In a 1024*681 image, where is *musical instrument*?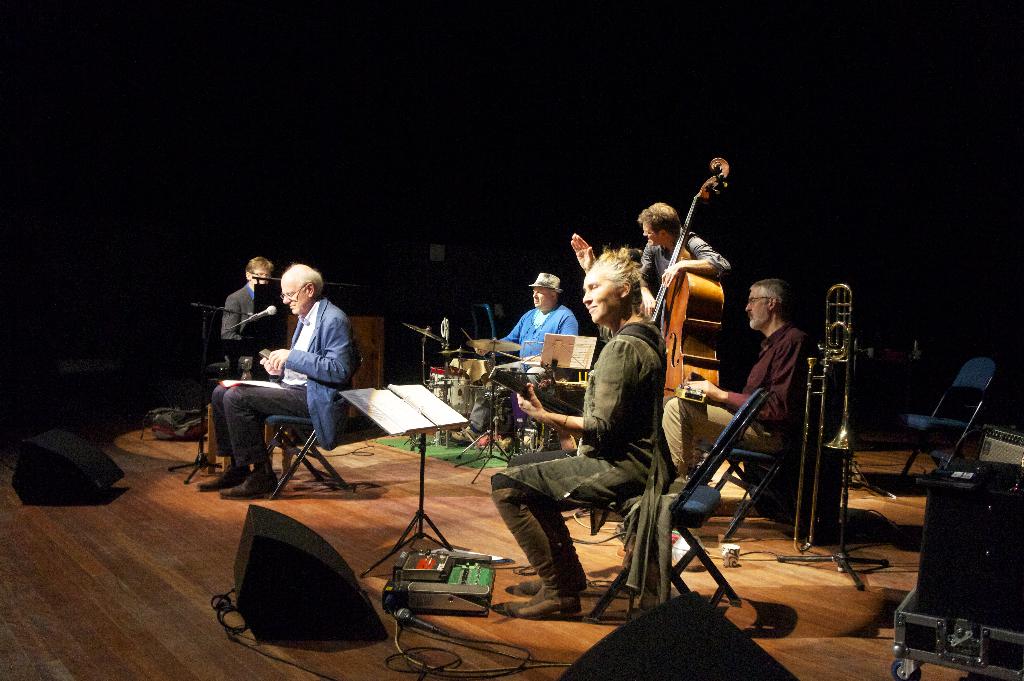
<bbox>211, 269, 380, 391</bbox>.
